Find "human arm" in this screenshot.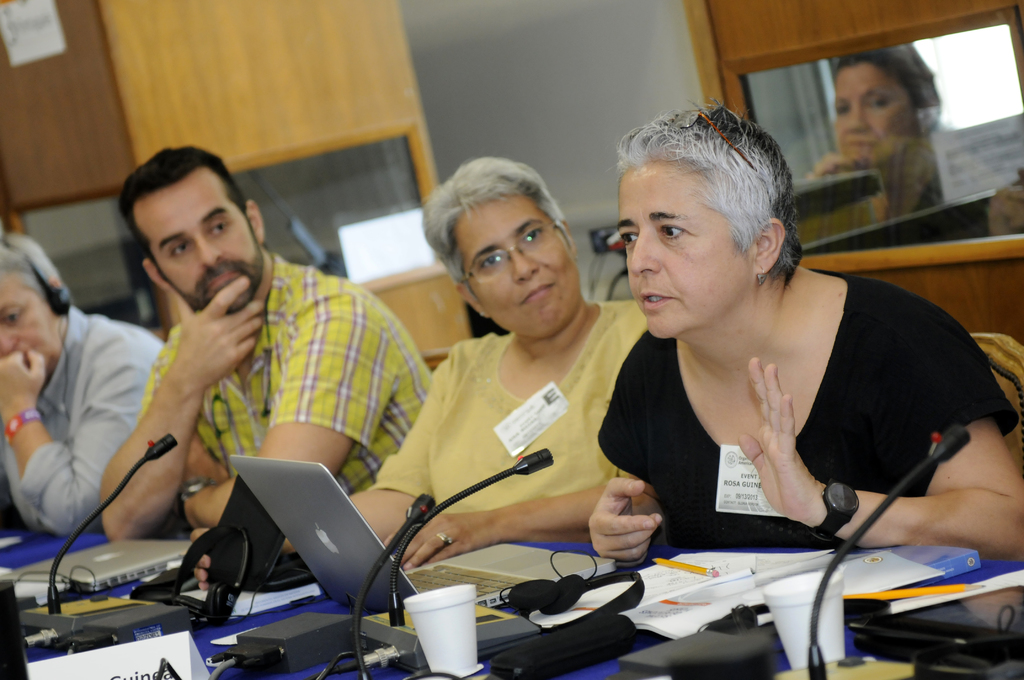
The bounding box for "human arm" is 380,498,651,574.
